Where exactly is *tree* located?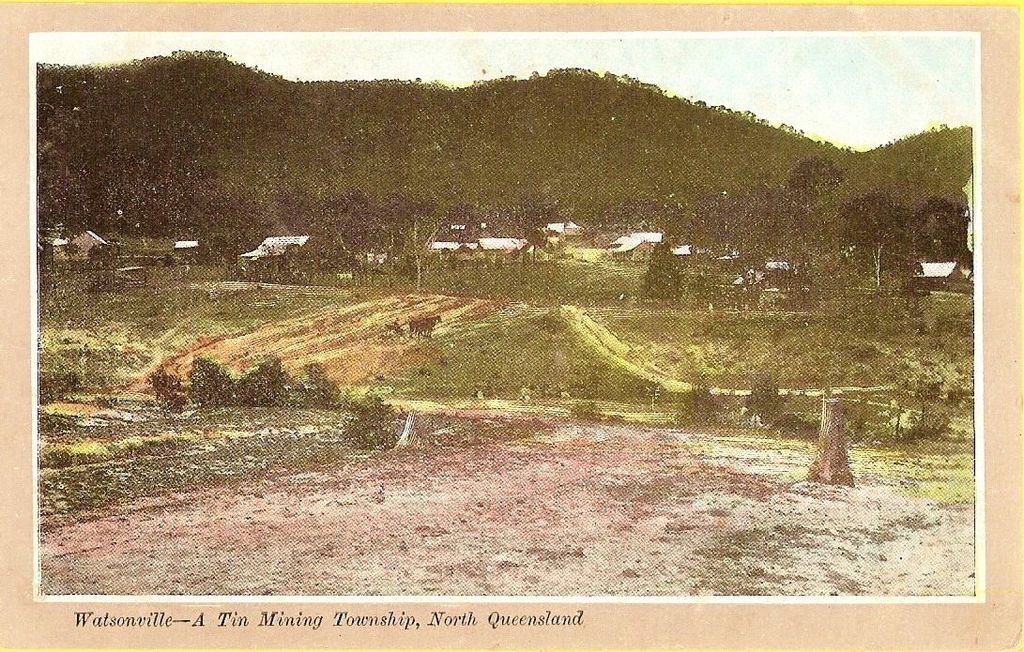
Its bounding box is pyautogui.locateOnScreen(738, 376, 786, 432).
